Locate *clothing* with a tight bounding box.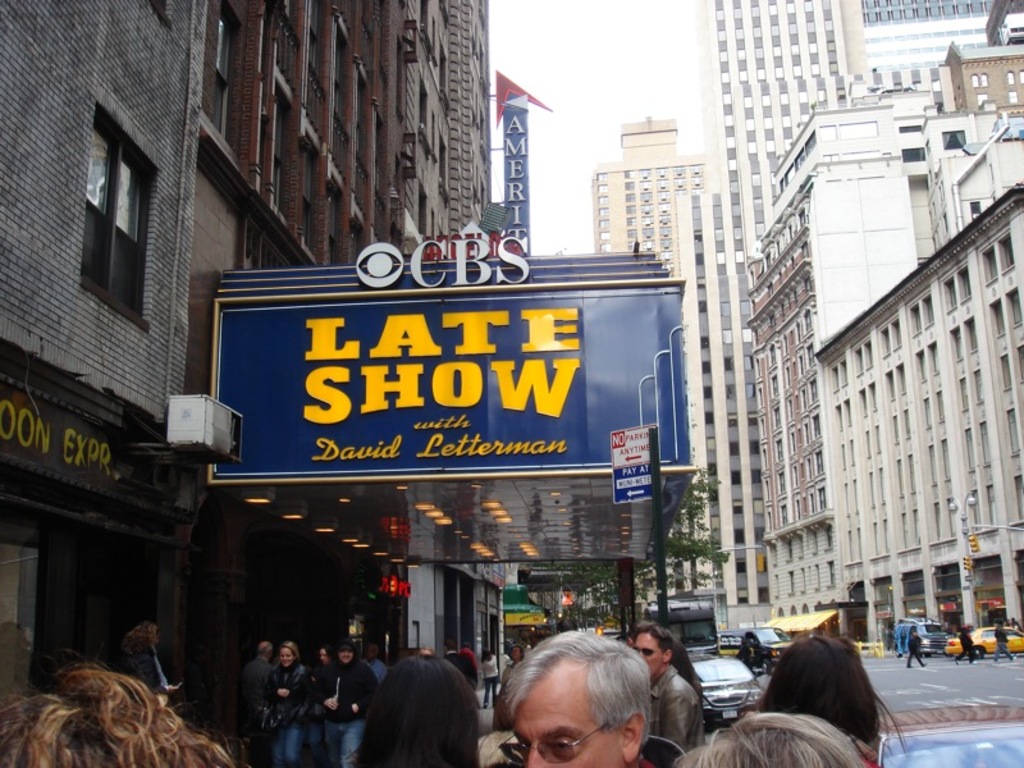
992,617,1007,644.
